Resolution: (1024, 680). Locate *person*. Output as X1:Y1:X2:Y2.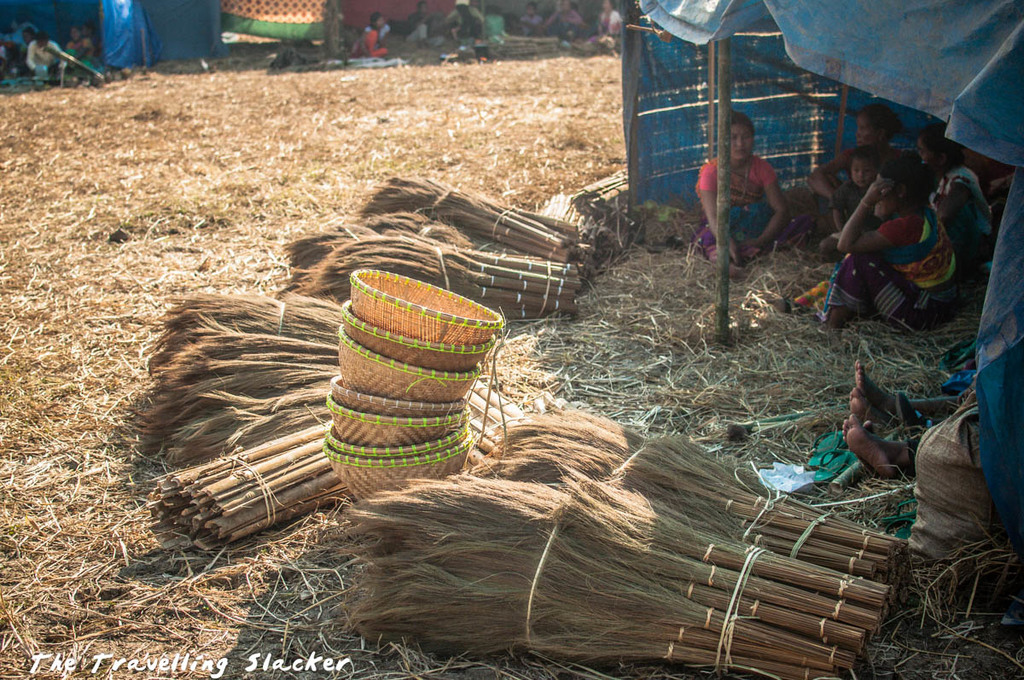
32:34:67:80.
